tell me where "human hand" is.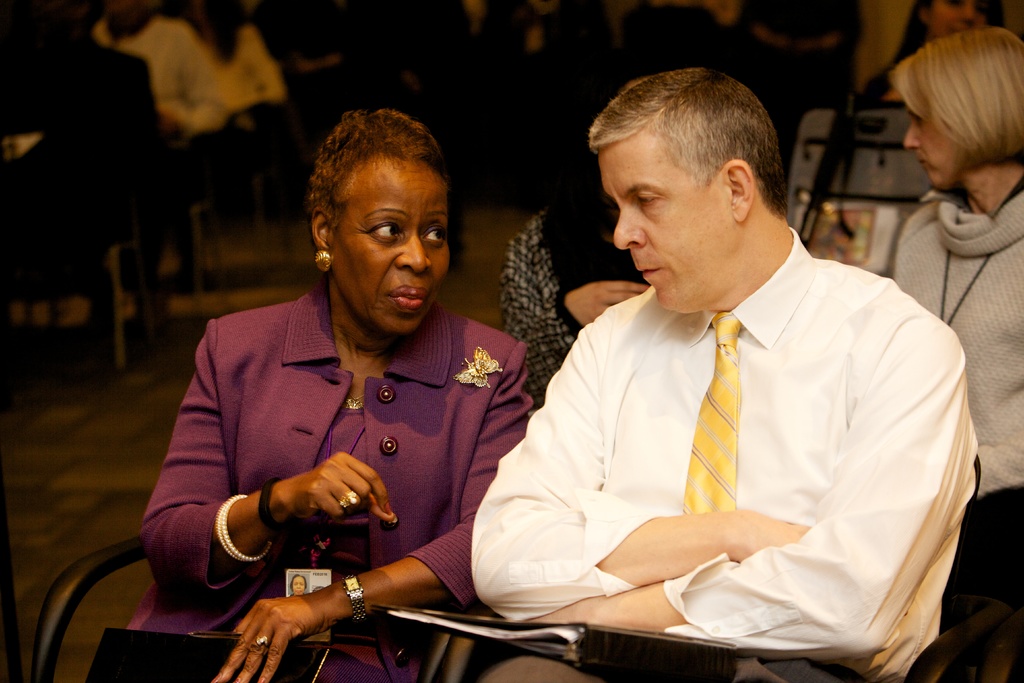
"human hand" is at Rect(531, 594, 602, 623).
